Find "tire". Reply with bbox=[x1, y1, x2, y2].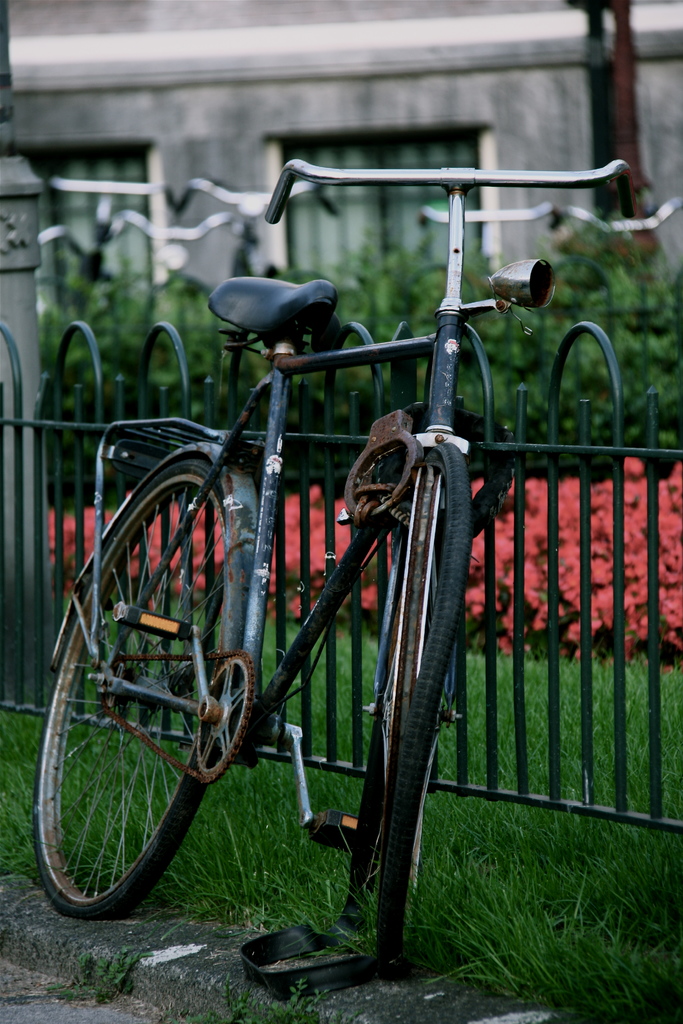
bbox=[37, 426, 267, 925].
